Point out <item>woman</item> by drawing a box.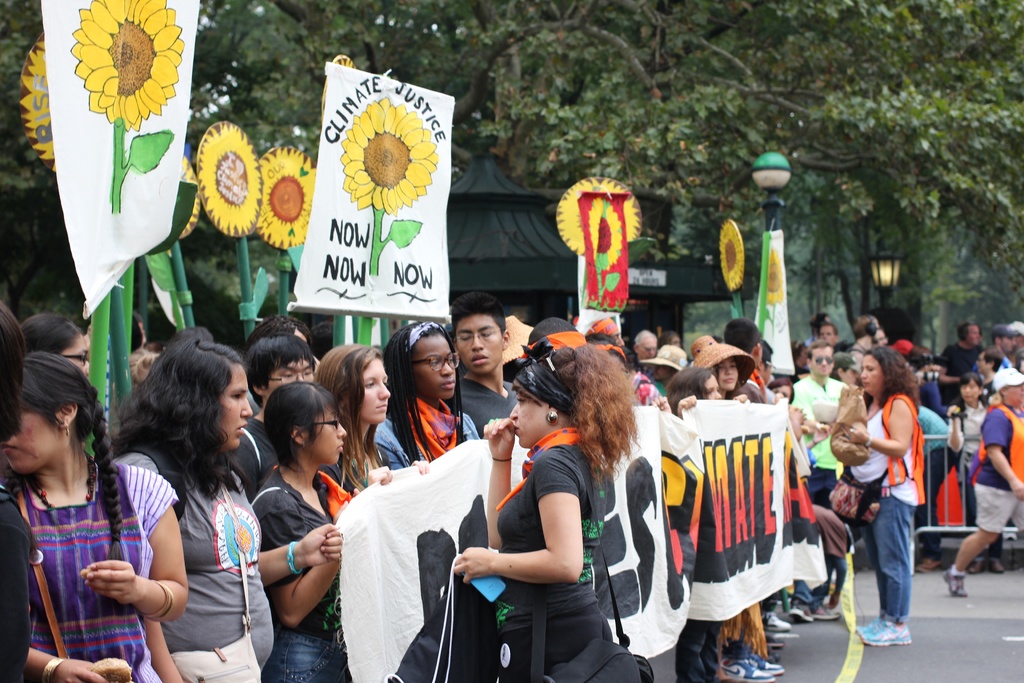
(left=245, top=379, right=360, bottom=682).
